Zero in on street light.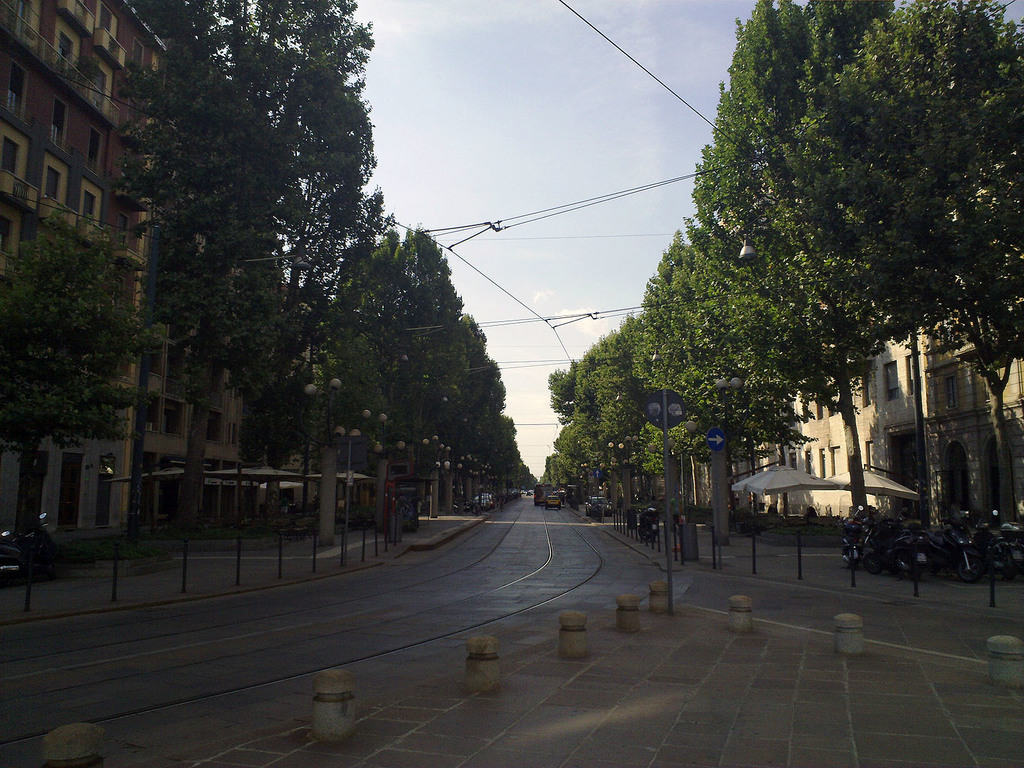
Zeroed in: detection(650, 424, 702, 563).
